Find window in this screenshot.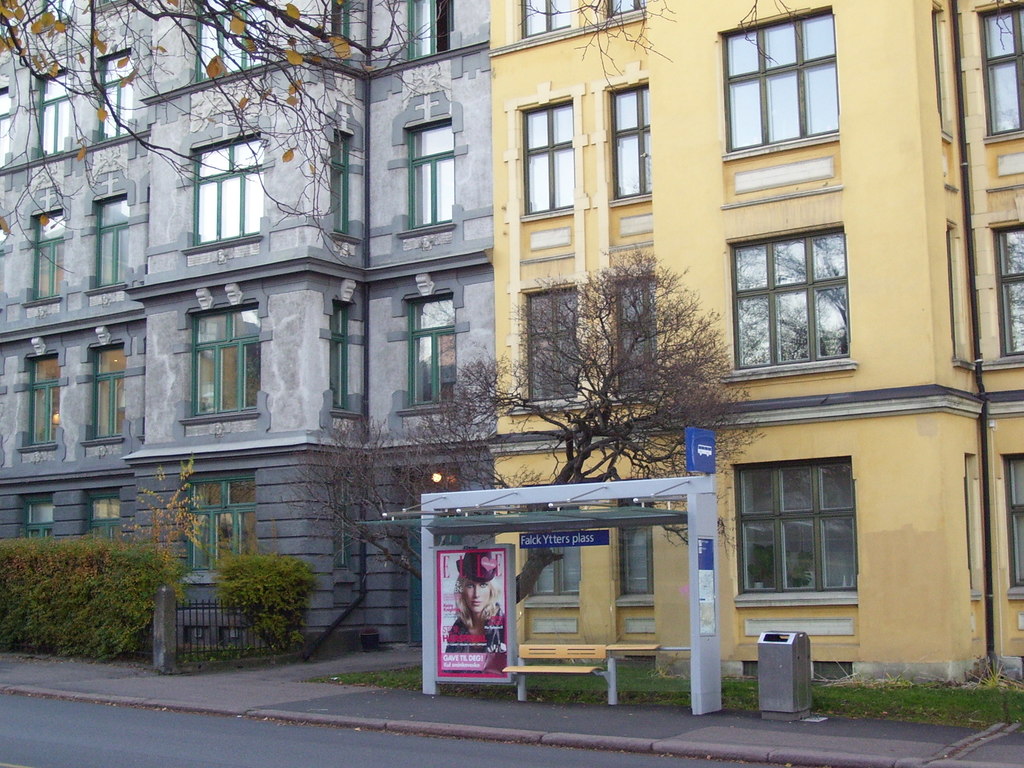
The bounding box for window is [332,135,351,239].
